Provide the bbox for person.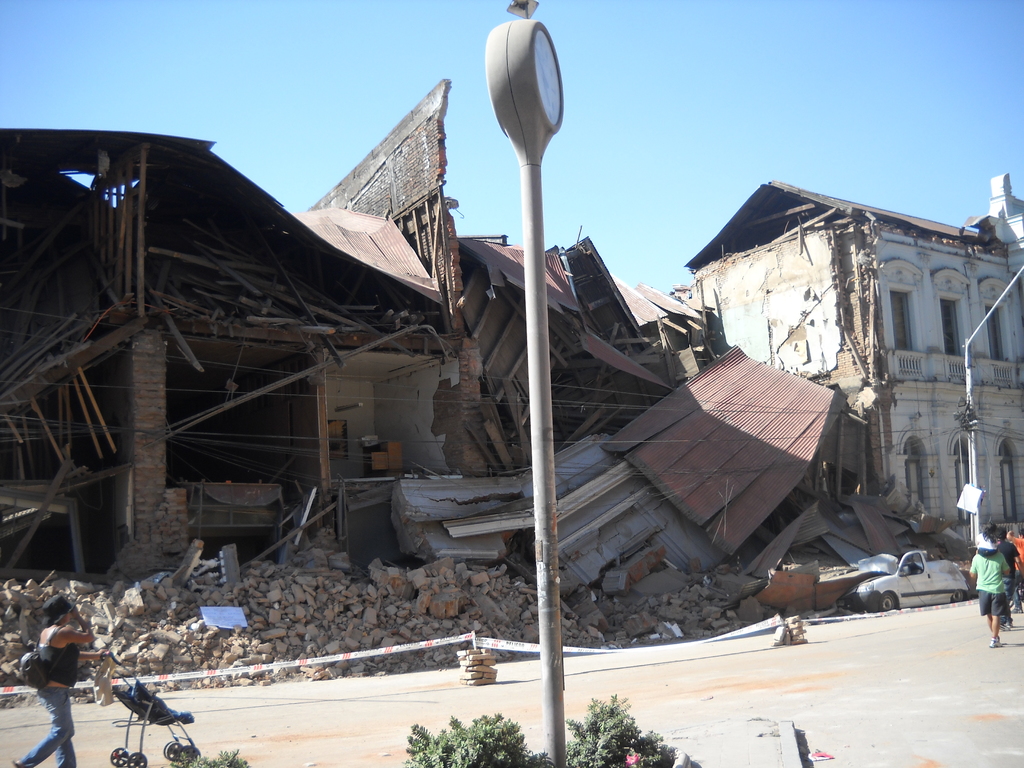
left=996, top=529, right=1020, bottom=619.
